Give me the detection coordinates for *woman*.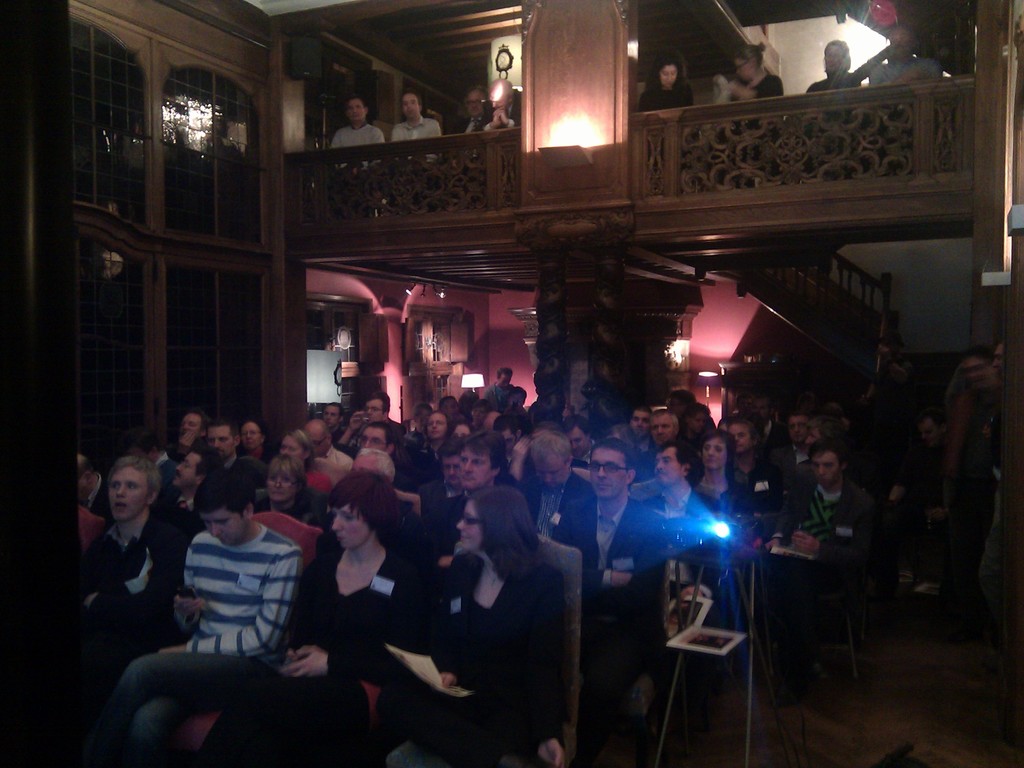
792/37/861/184.
